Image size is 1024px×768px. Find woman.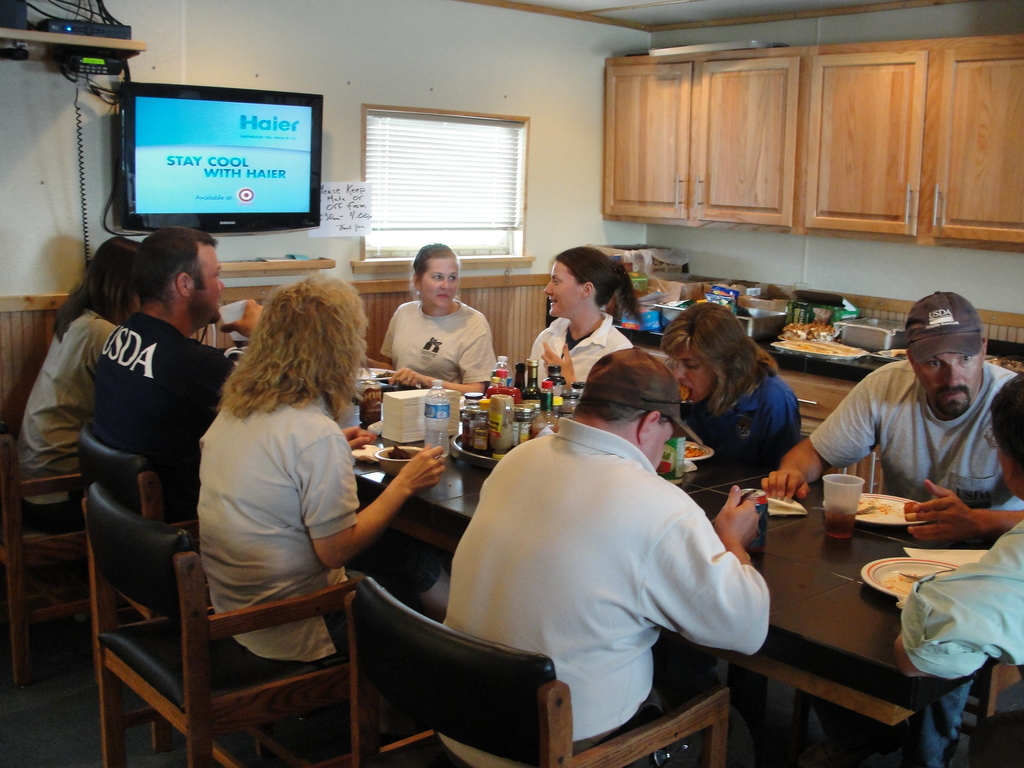
BBox(200, 276, 441, 666).
